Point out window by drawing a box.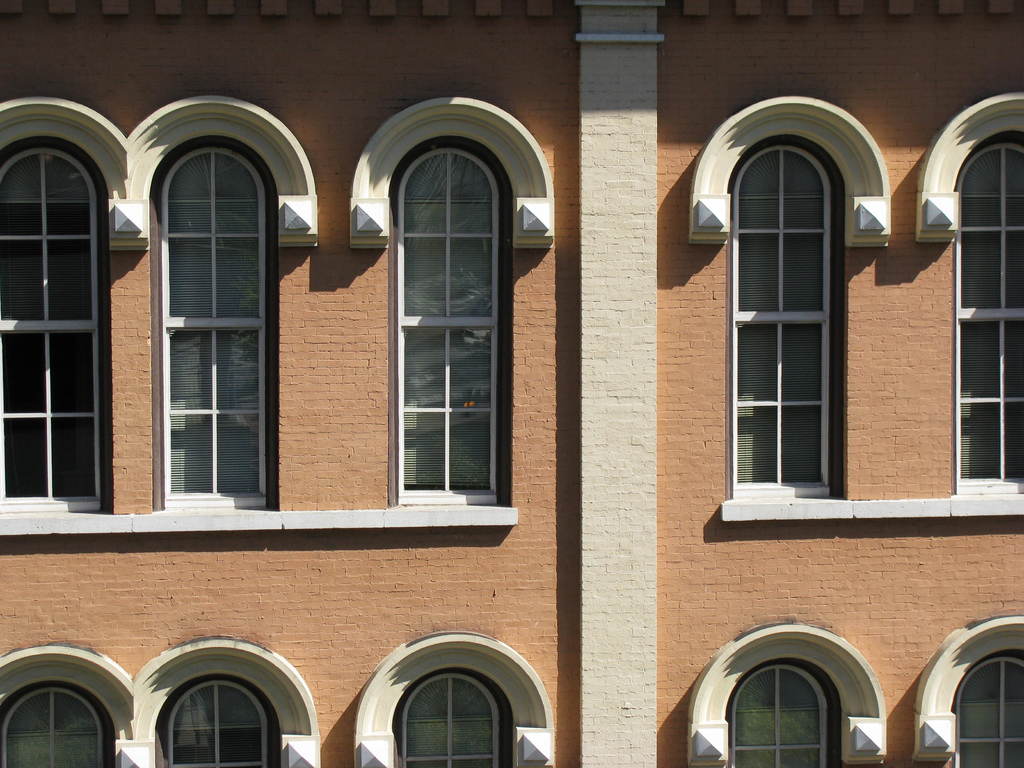
[left=0, top=685, right=116, bottom=767].
